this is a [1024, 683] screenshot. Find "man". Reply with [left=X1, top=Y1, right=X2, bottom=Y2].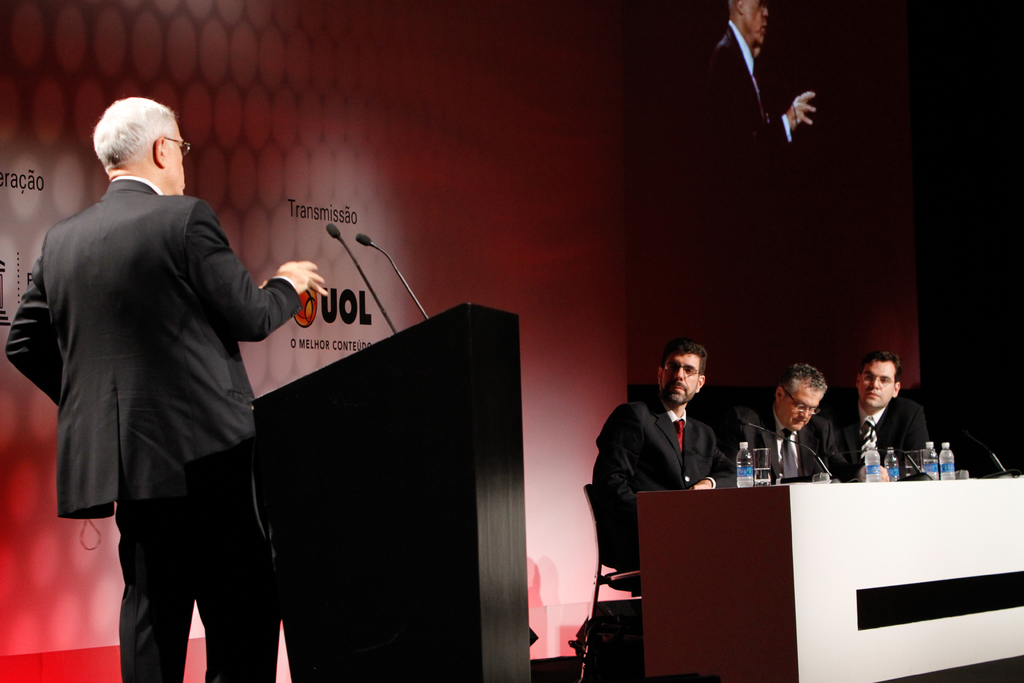
[left=701, top=0, right=810, bottom=153].
